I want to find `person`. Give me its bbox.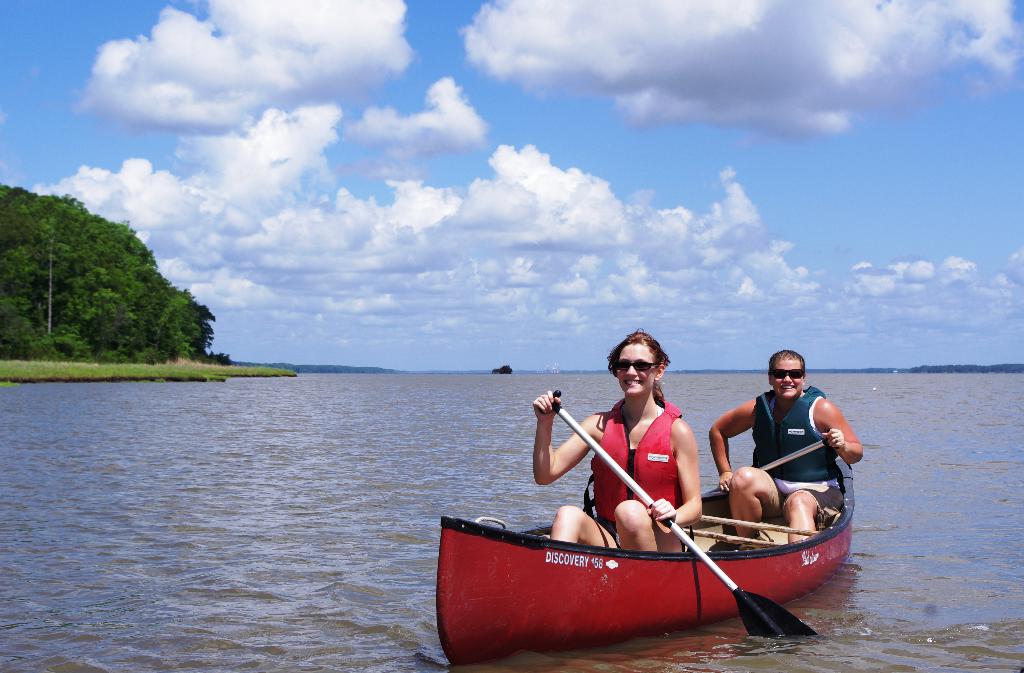
box=[531, 327, 701, 551].
